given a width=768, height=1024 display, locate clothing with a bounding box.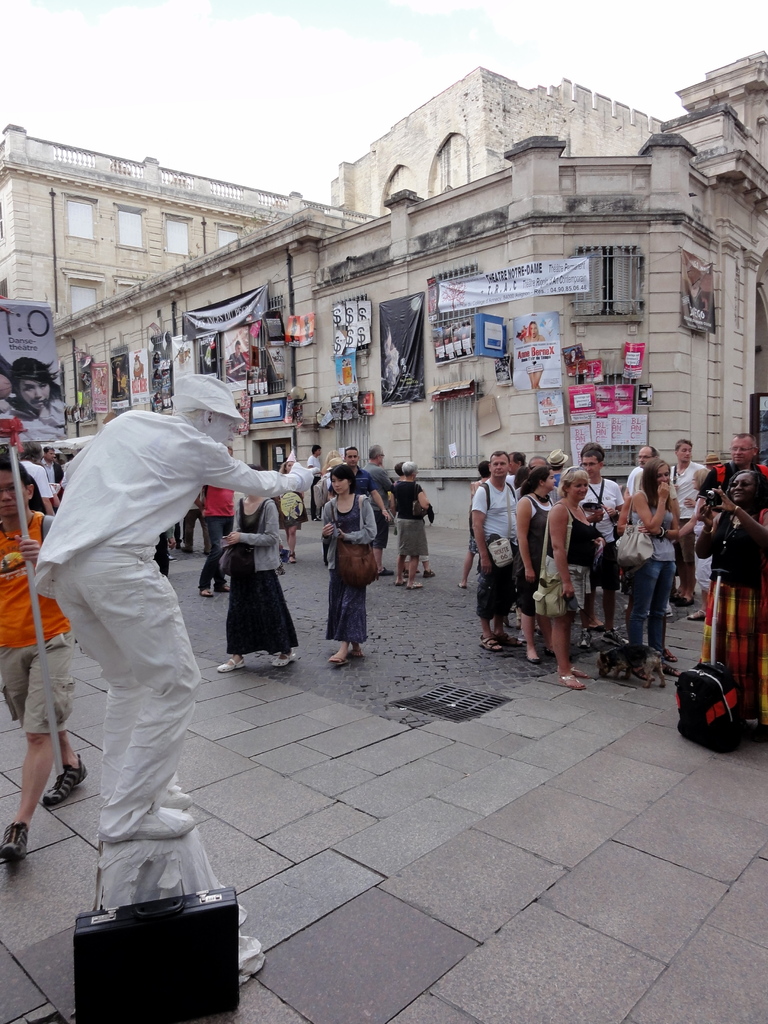
Located: 630:489:680:660.
